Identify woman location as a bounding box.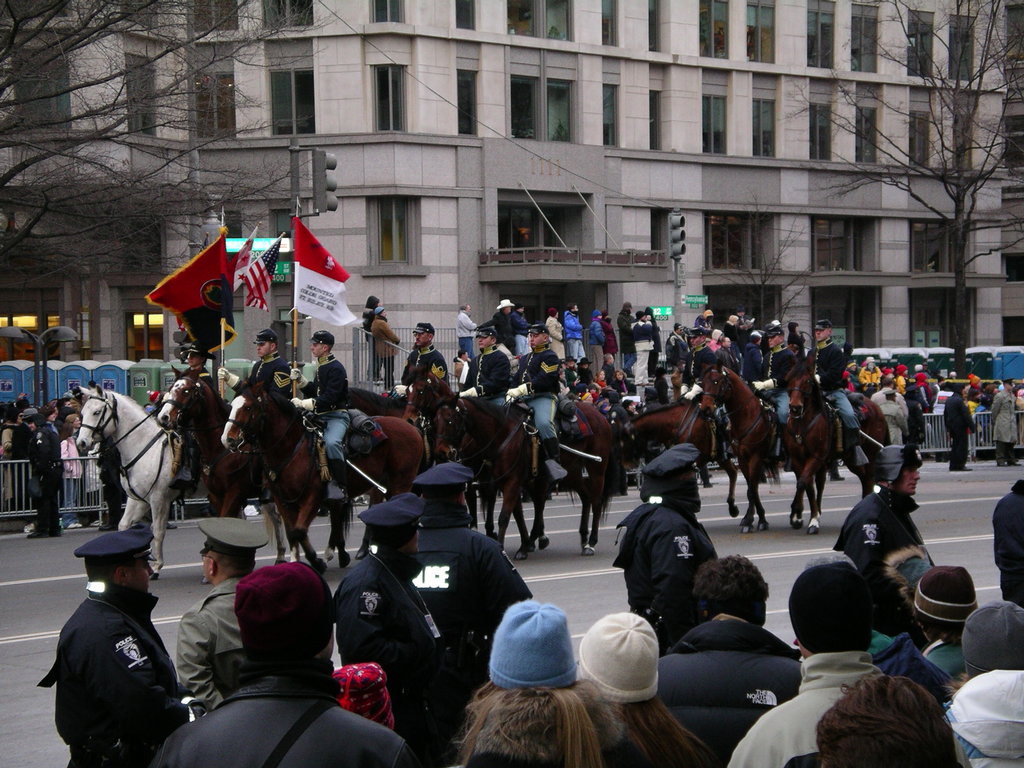
[567,610,721,767].
